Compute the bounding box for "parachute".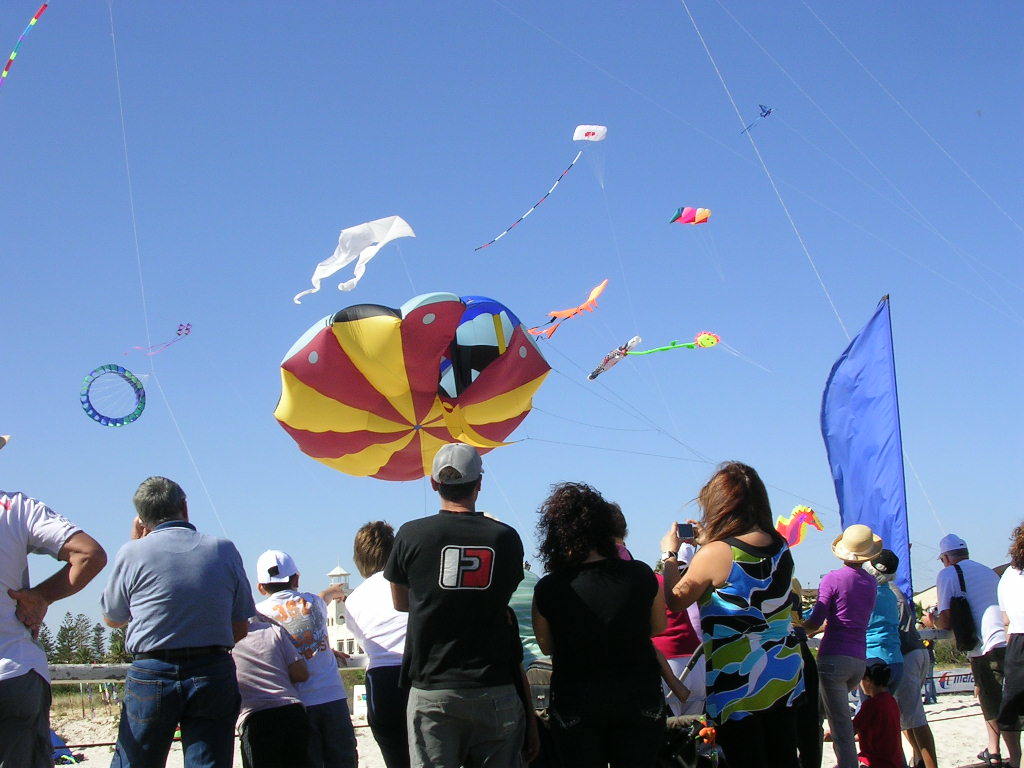
(x1=273, y1=292, x2=546, y2=485).
